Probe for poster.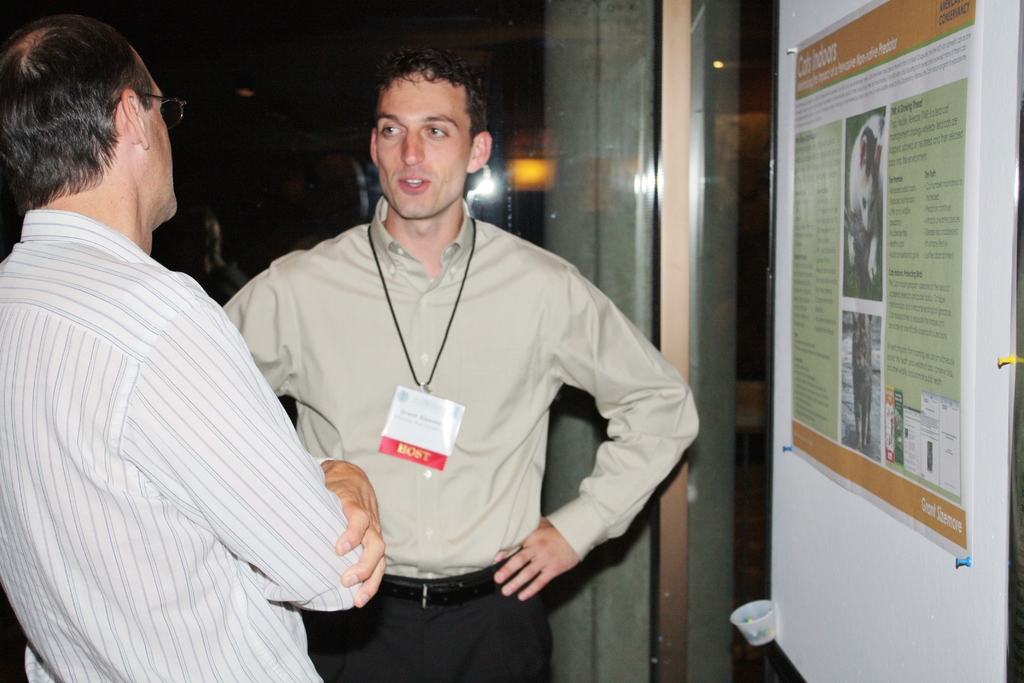
Probe result: 784,0,990,561.
